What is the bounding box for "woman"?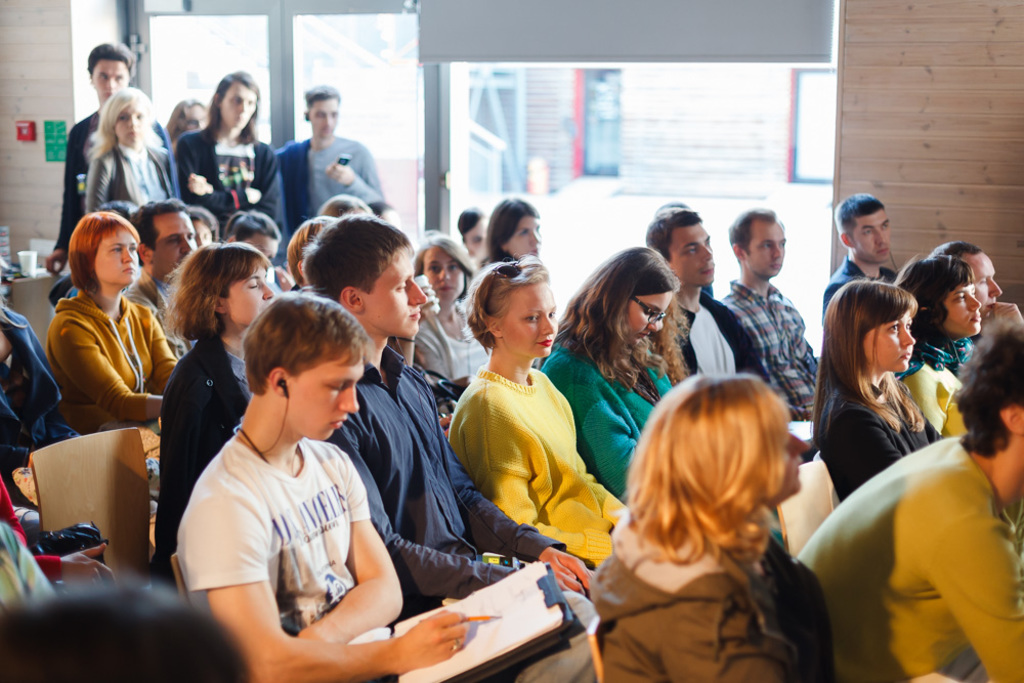
<region>477, 190, 549, 279</region>.
